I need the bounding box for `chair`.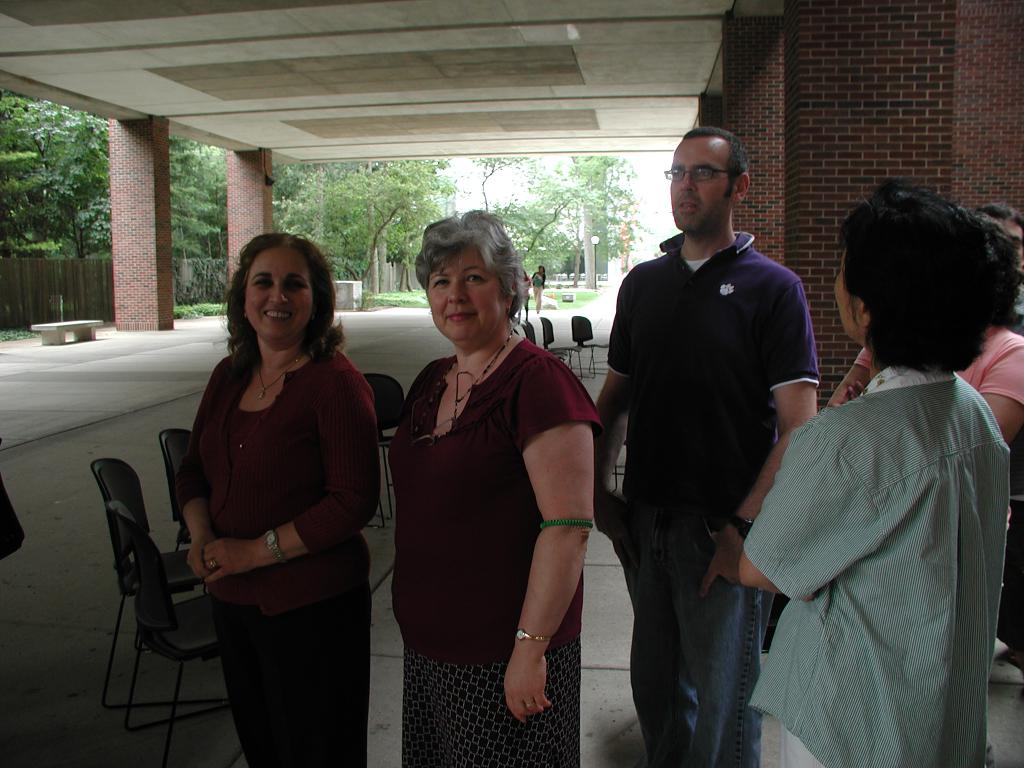
Here it is: (x1=522, y1=315, x2=570, y2=366).
